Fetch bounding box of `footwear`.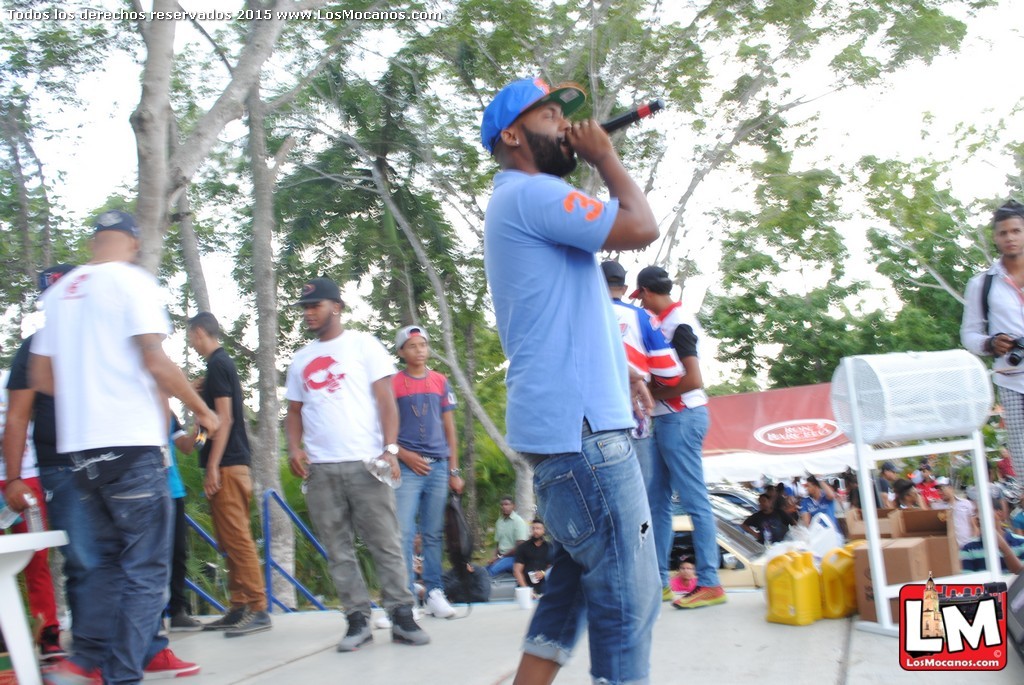
Bbox: rect(211, 604, 274, 636).
